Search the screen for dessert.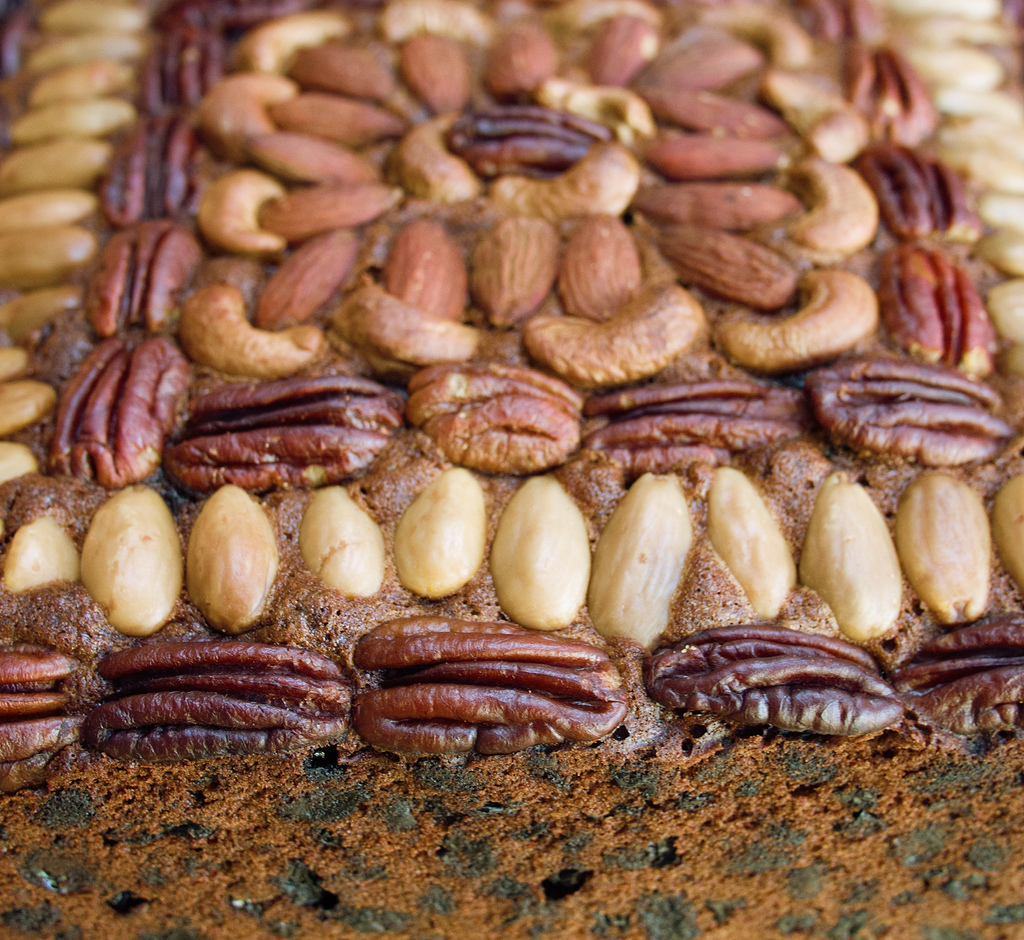
Found at Rect(108, 633, 348, 718).
